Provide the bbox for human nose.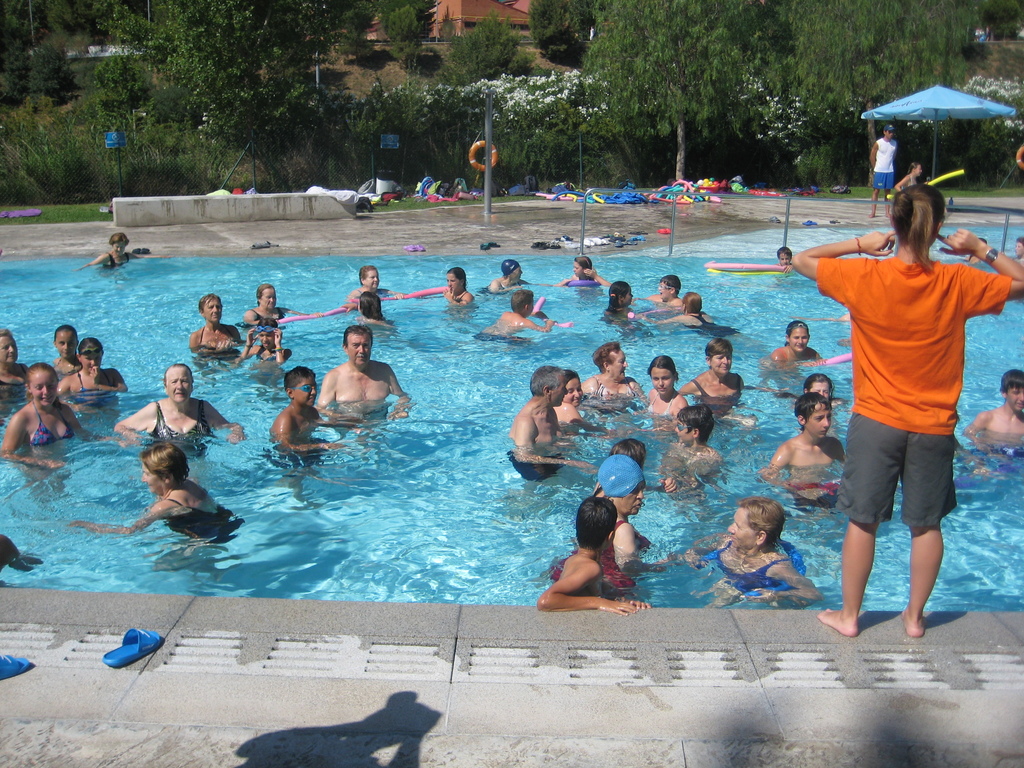
box=[797, 340, 805, 348].
